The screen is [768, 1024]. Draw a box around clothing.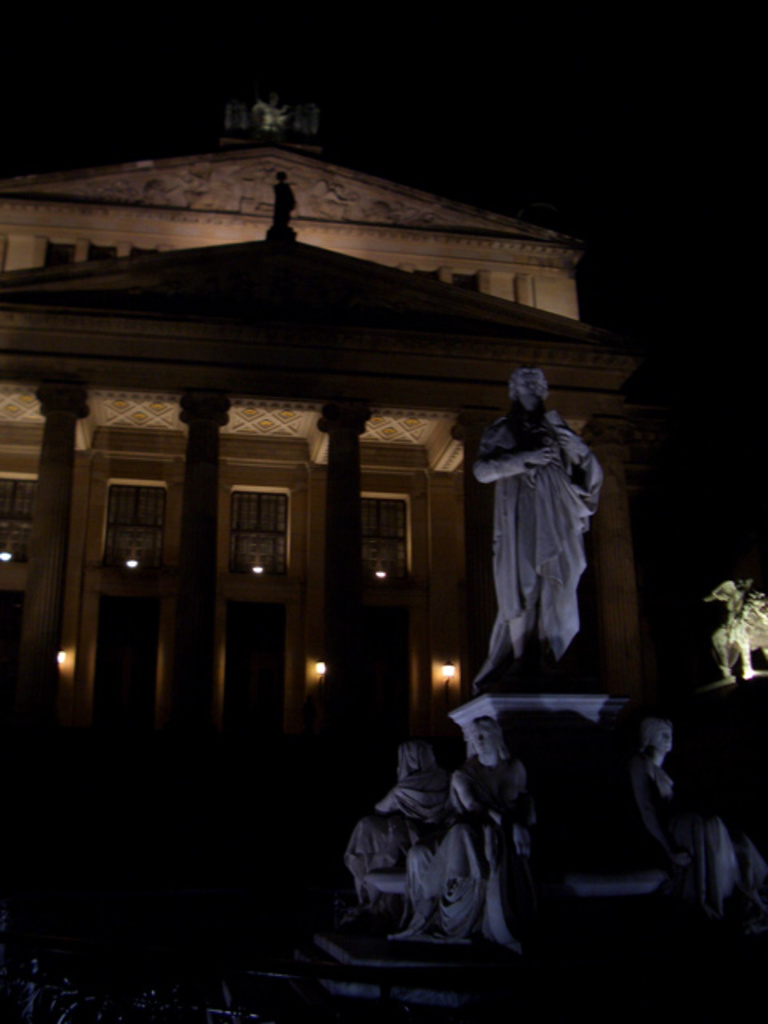
x1=466 y1=347 x2=608 y2=702.
